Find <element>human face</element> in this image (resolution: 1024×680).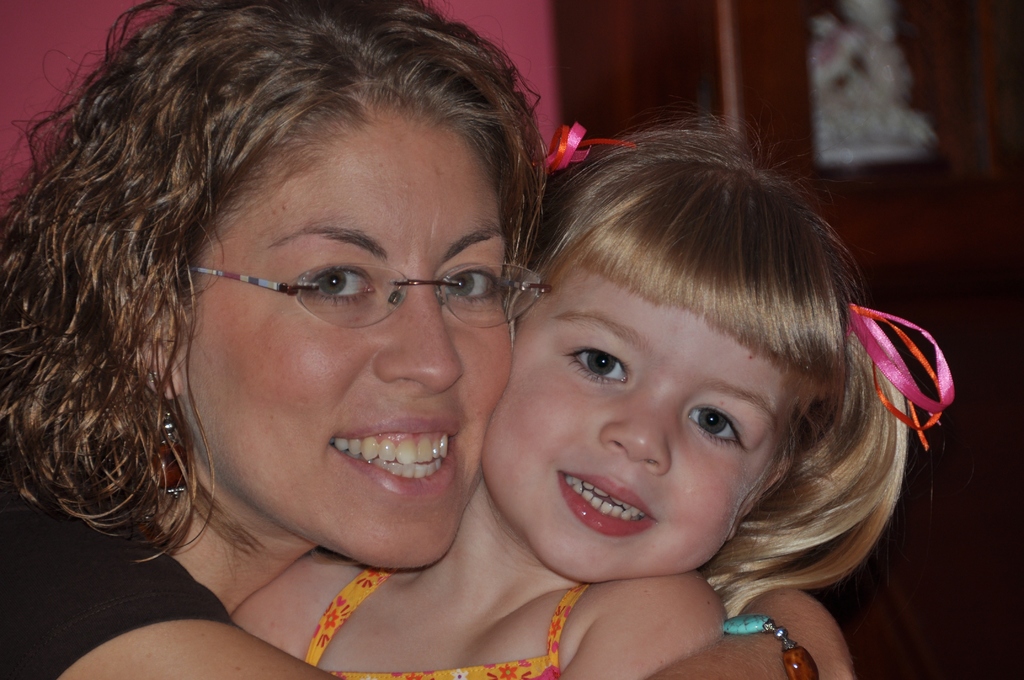
rect(479, 260, 808, 587).
